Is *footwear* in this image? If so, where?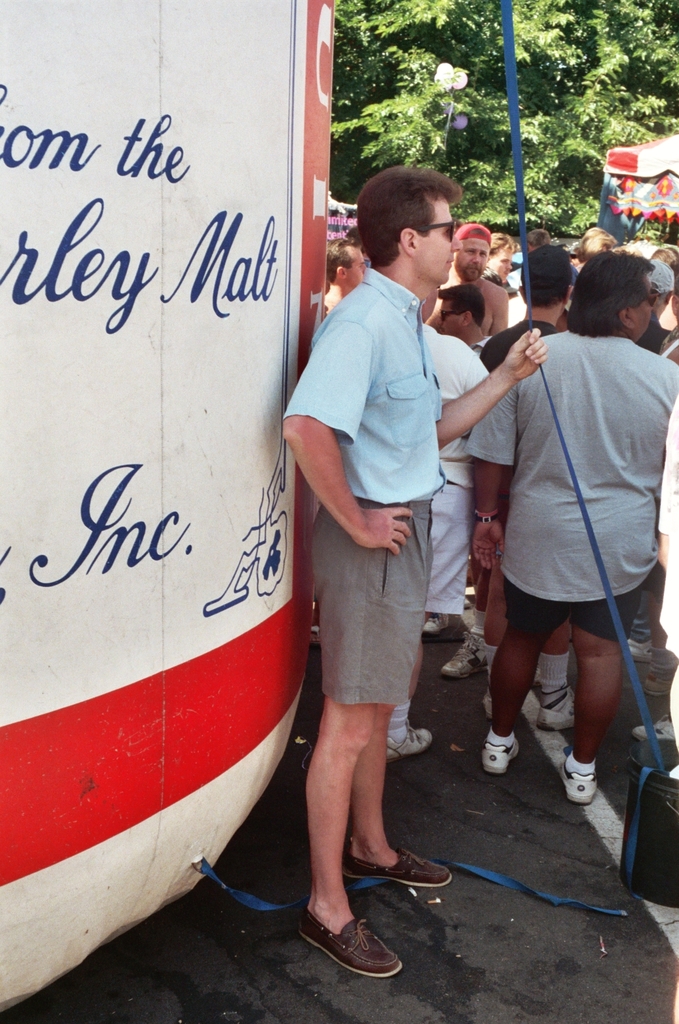
Yes, at {"x1": 388, "y1": 721, "x2": 433, "y2": 765}.
